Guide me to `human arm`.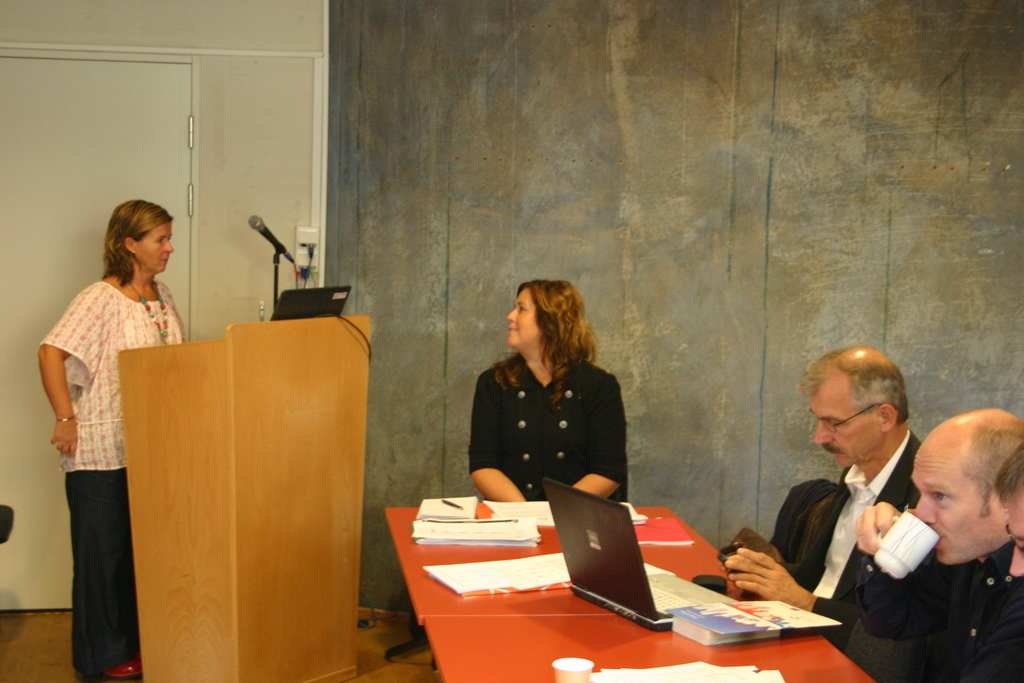
Guidance: detection(853, 494, 934, 635).
